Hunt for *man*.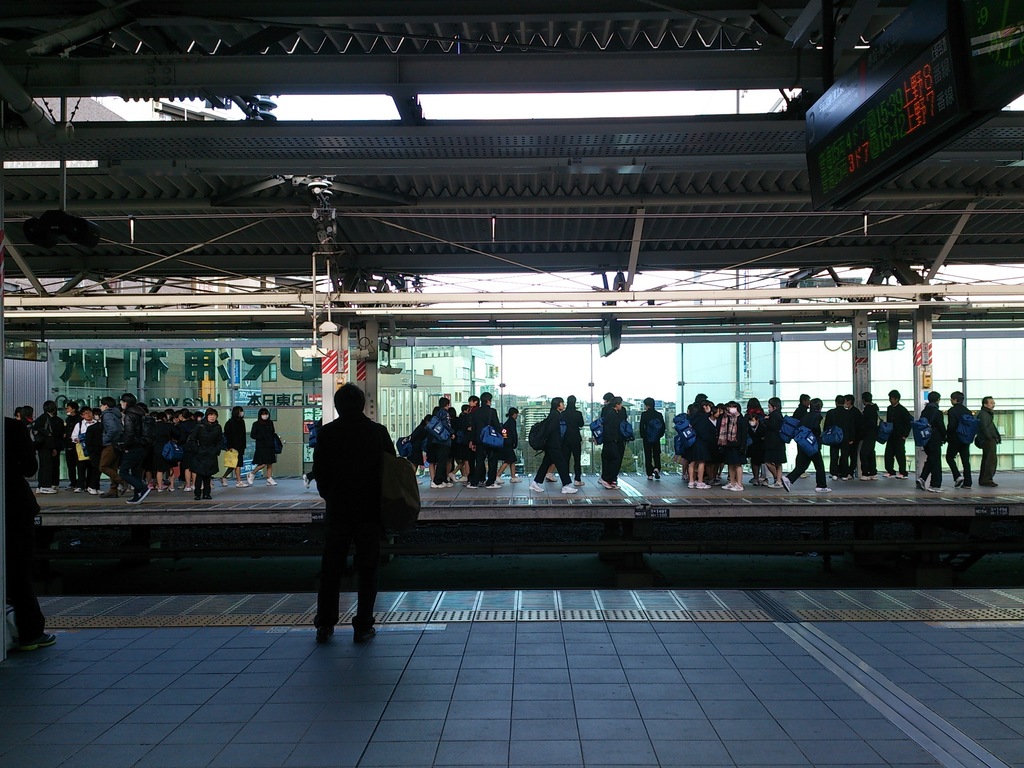
Hunted down at [left=947, top=390, right=972, bottom=488].
